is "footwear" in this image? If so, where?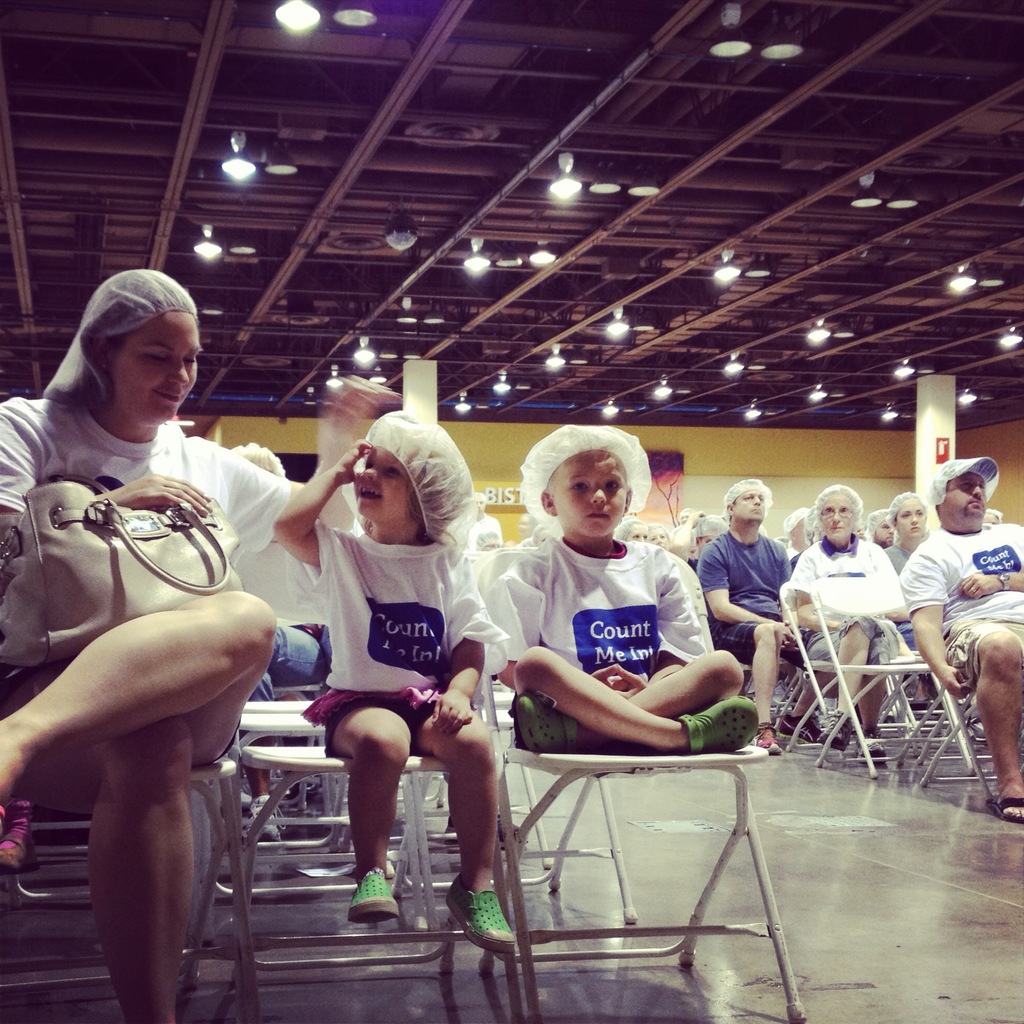
Yes, at <region>673, 689, 767, 755</region>.
